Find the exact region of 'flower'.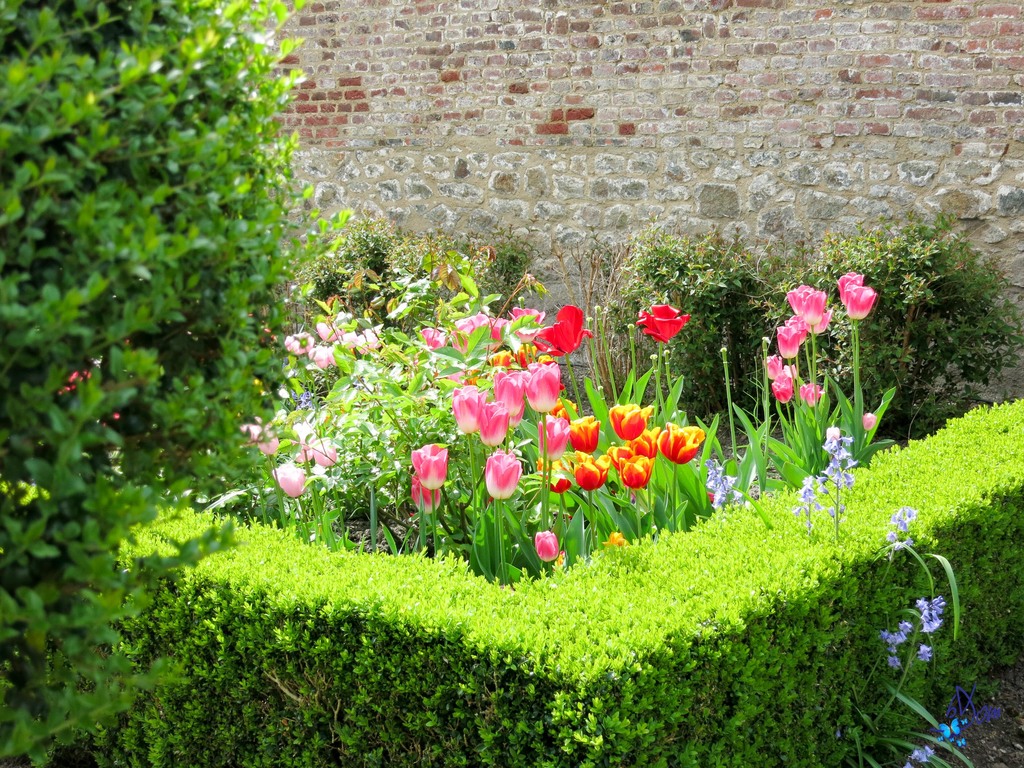
Exact region: [568, 450, 609, 494].
